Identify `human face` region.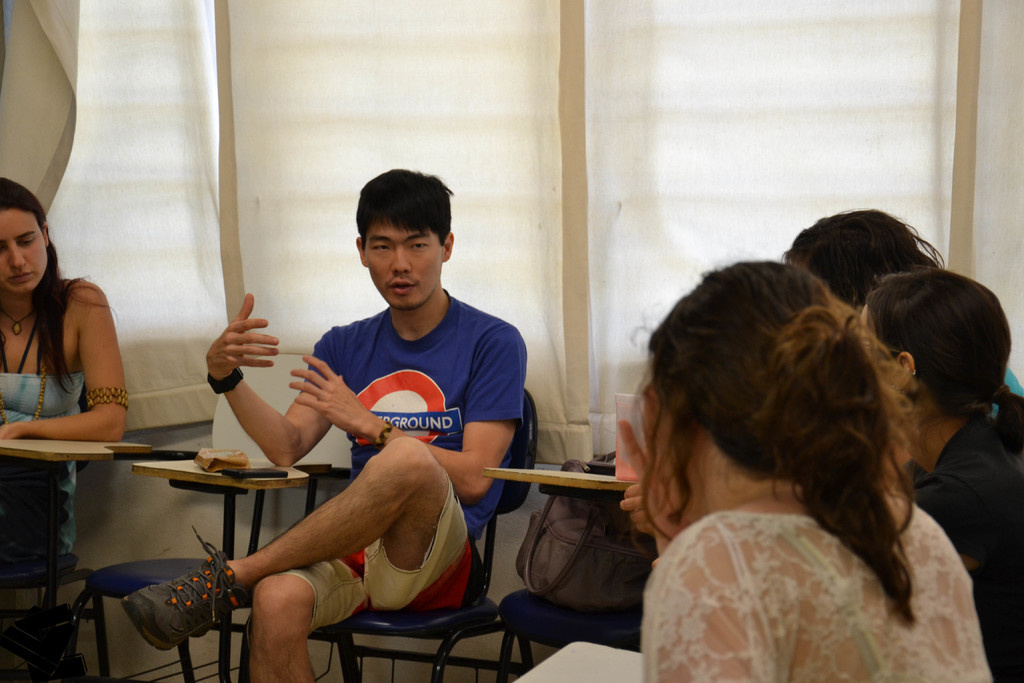
Region: [left=360, top=222, right=447, bottom=311].
